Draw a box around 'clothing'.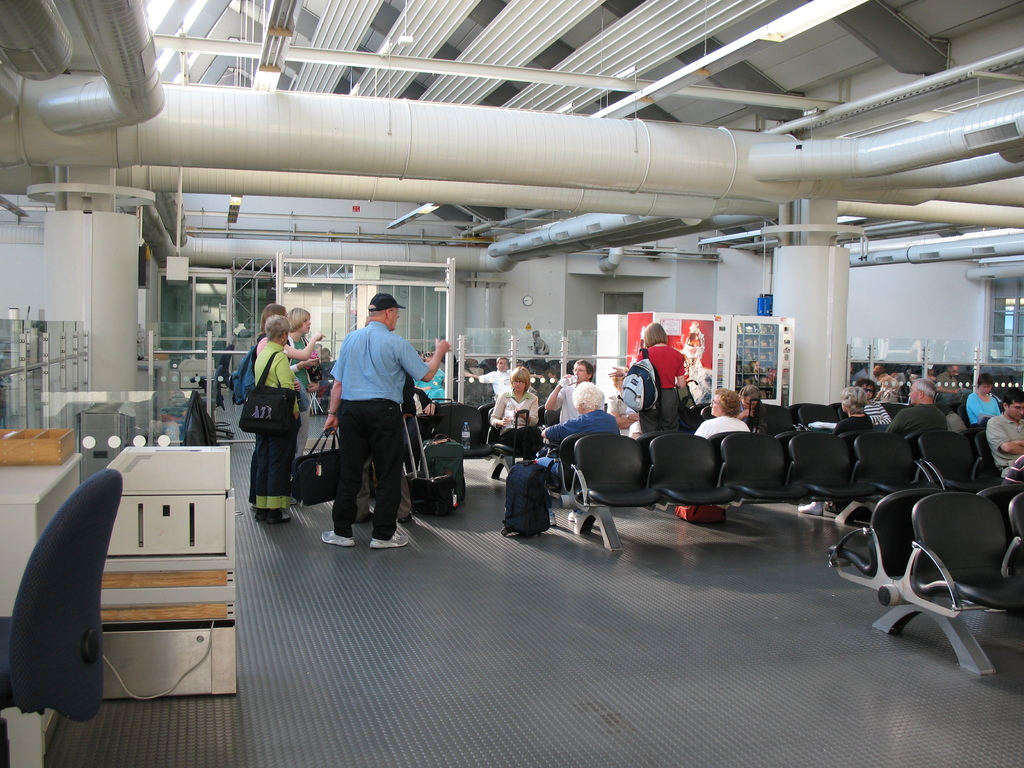
(966,394,1001,427).
